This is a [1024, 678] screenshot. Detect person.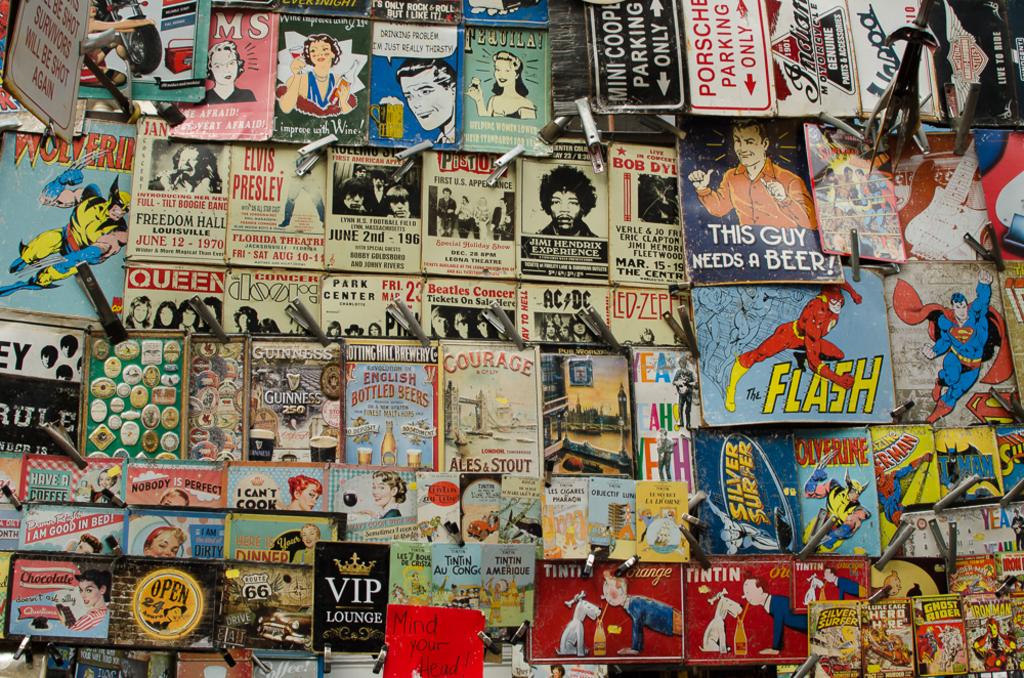
257,321,279,334.
